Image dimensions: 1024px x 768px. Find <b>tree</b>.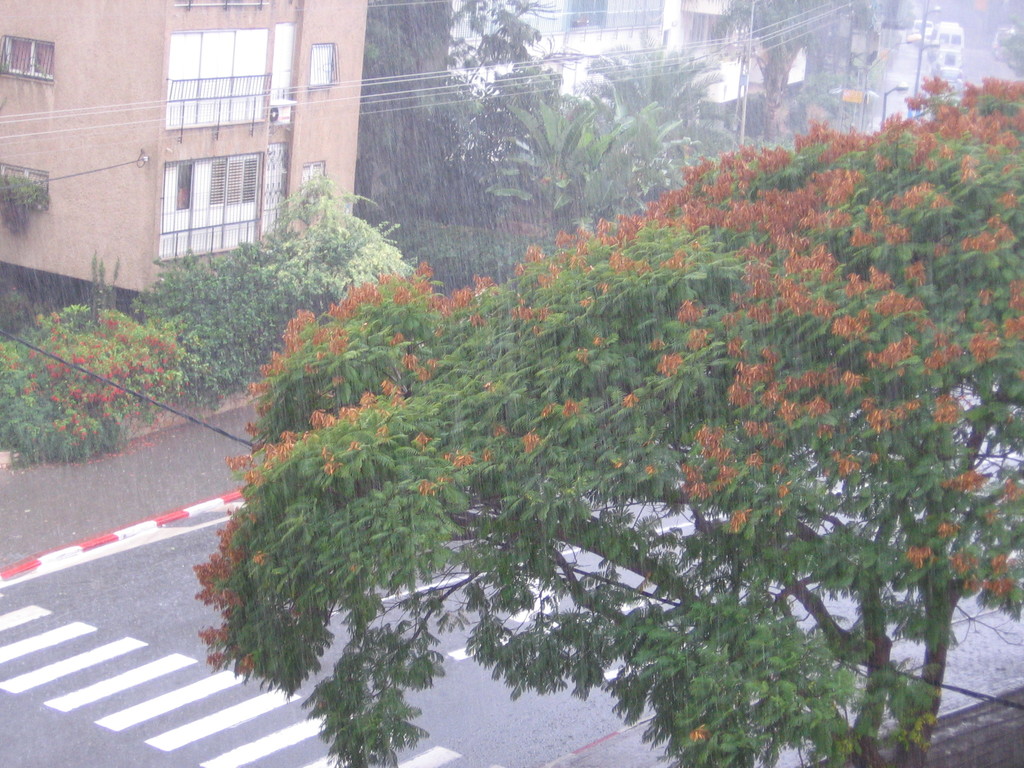
locate(122, 234, 300, 406).
